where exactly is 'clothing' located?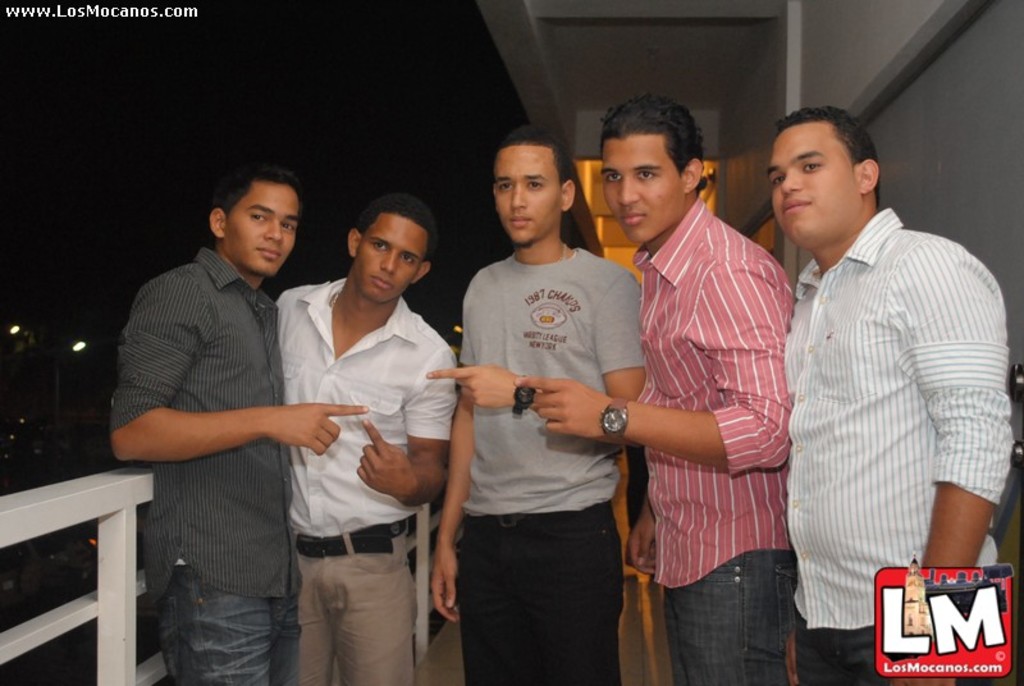
Its bounding box is 454,239,648,685.
